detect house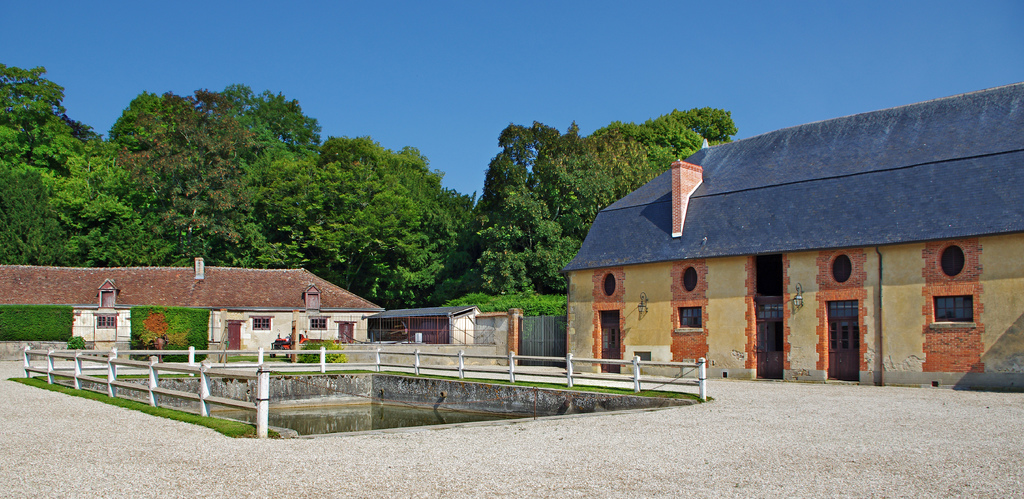
locate(561, 80, 1023, 394)
